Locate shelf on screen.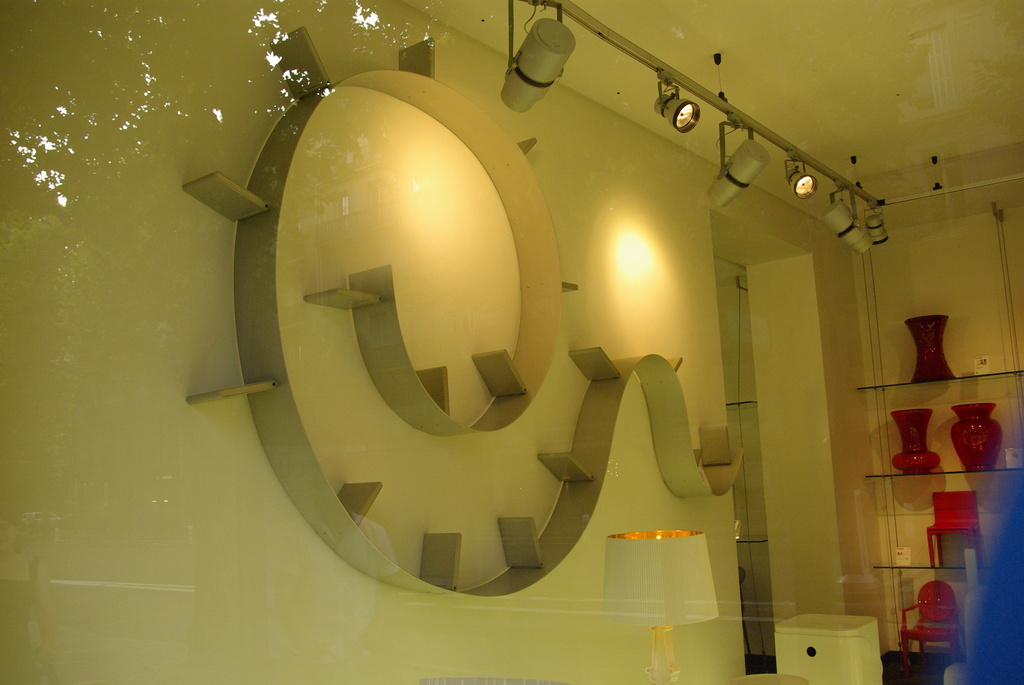
On screen at 852 367 1023 566.
